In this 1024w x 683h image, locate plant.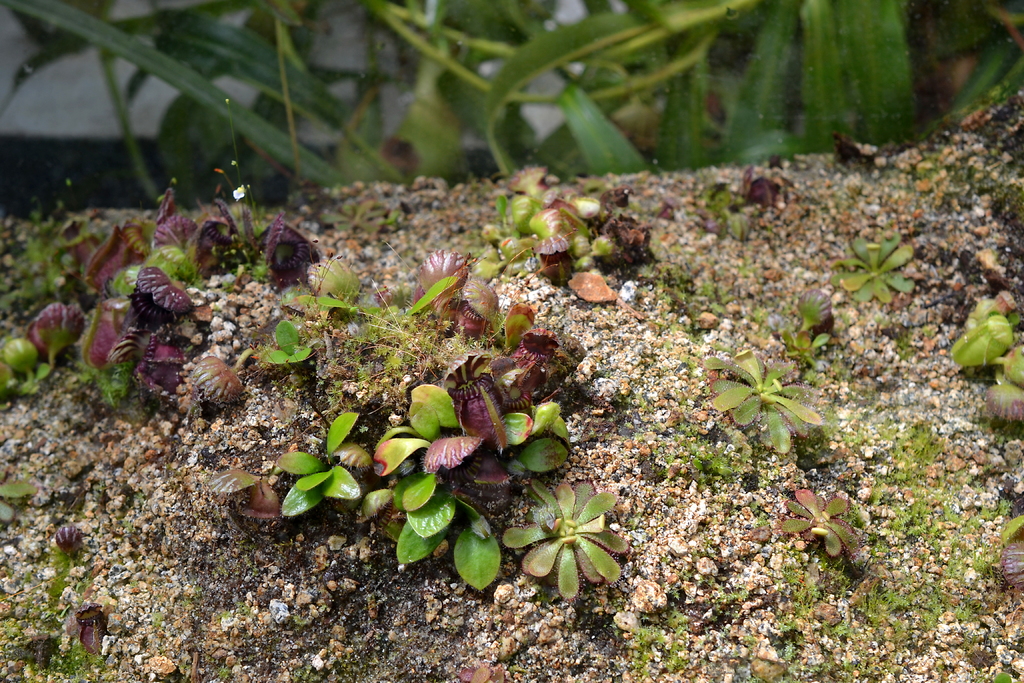
Bounding box: [769, 477, 859, 568].
